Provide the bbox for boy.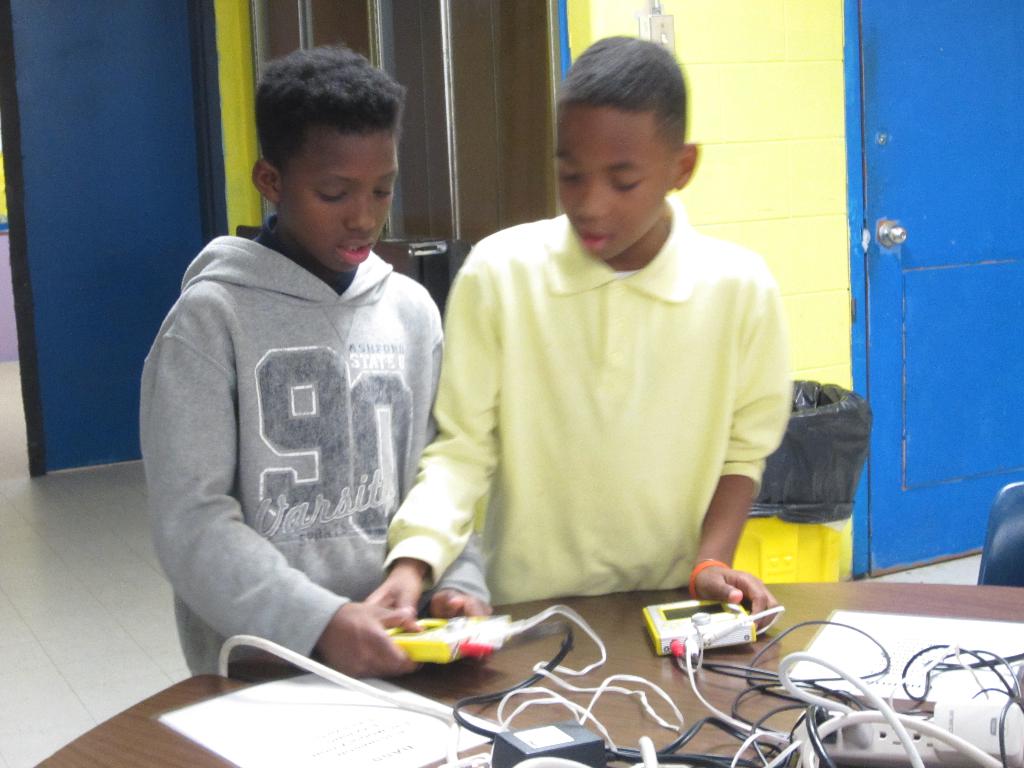
(415,43,797,659).
